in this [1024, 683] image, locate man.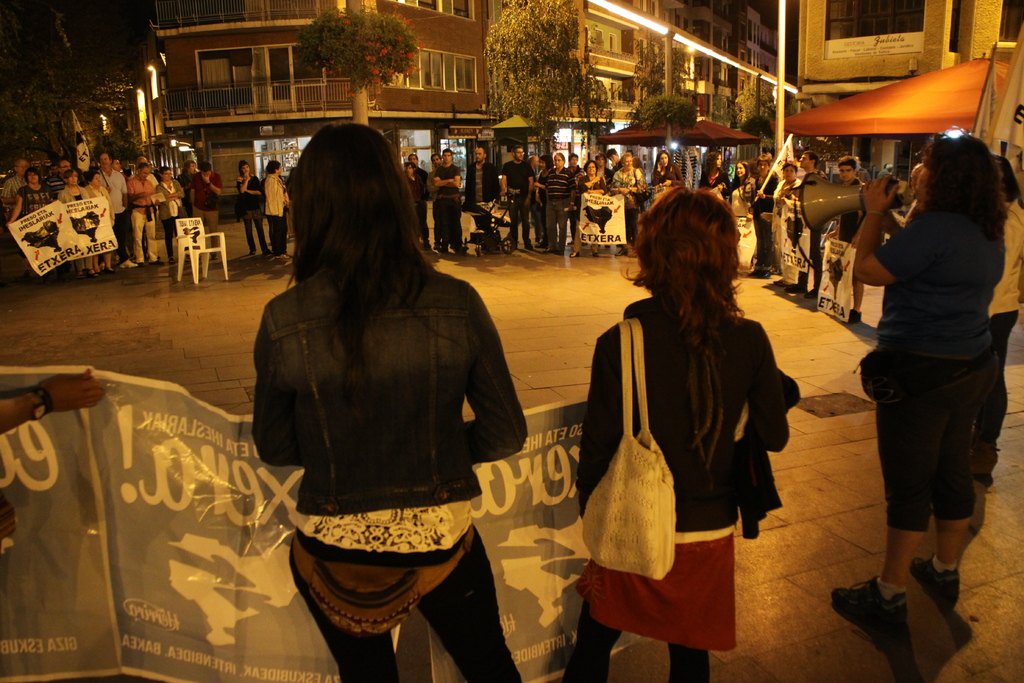
Bounding box: bbox=[127, 160, 164, 268].
